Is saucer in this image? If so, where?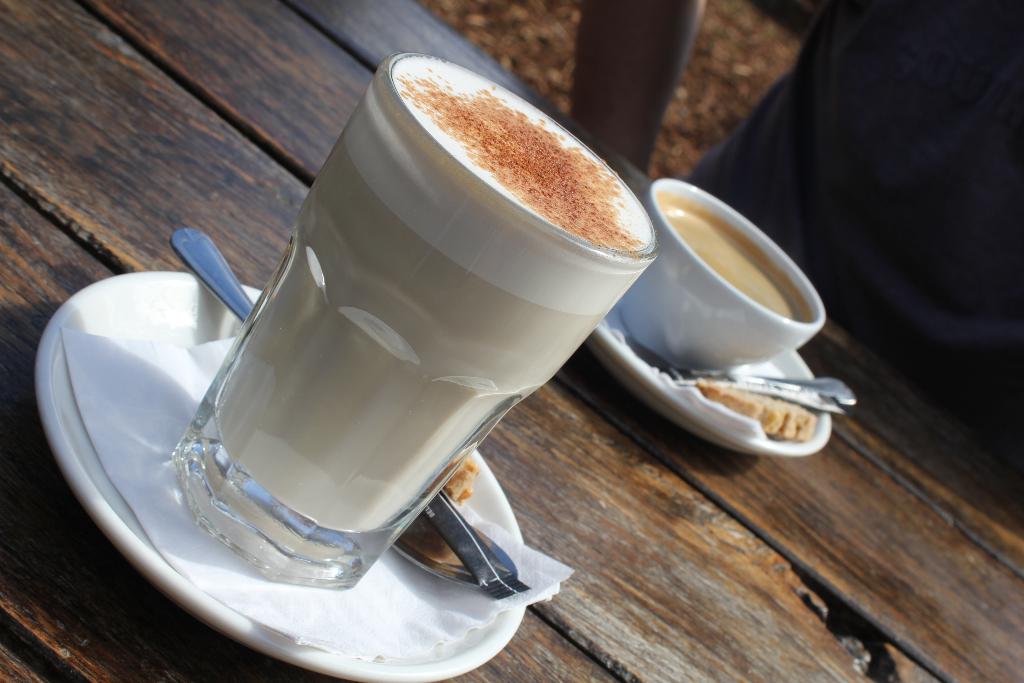
Yes, at {"left": 596, "top": 300, "right": 826, "bottom": 450}.
